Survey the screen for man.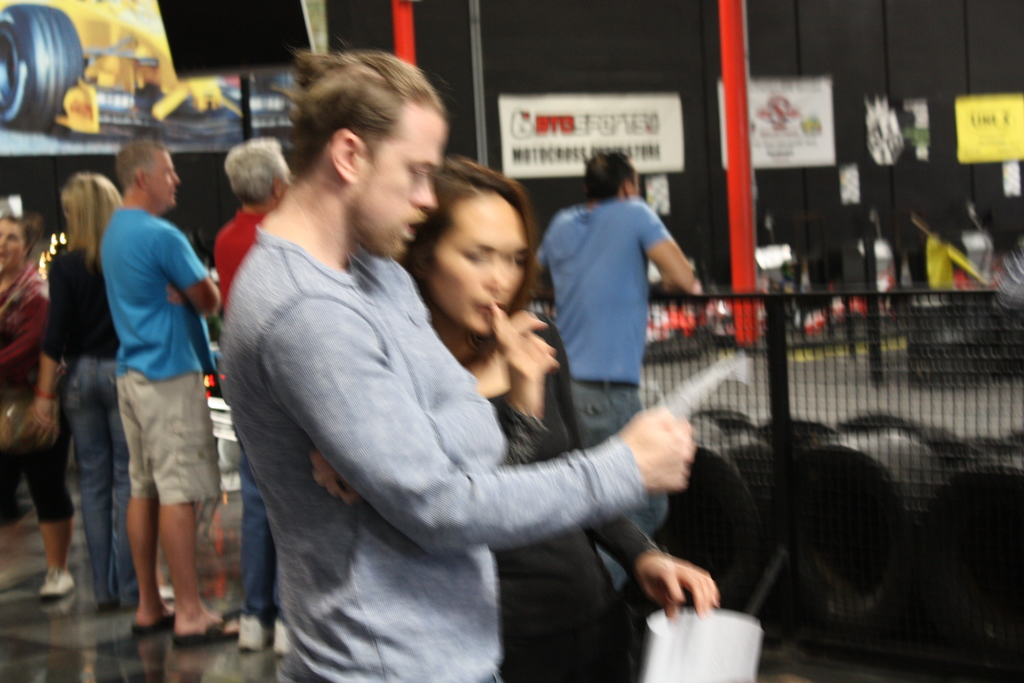
Survey found: bbox=(532, 150, 696, 580).
